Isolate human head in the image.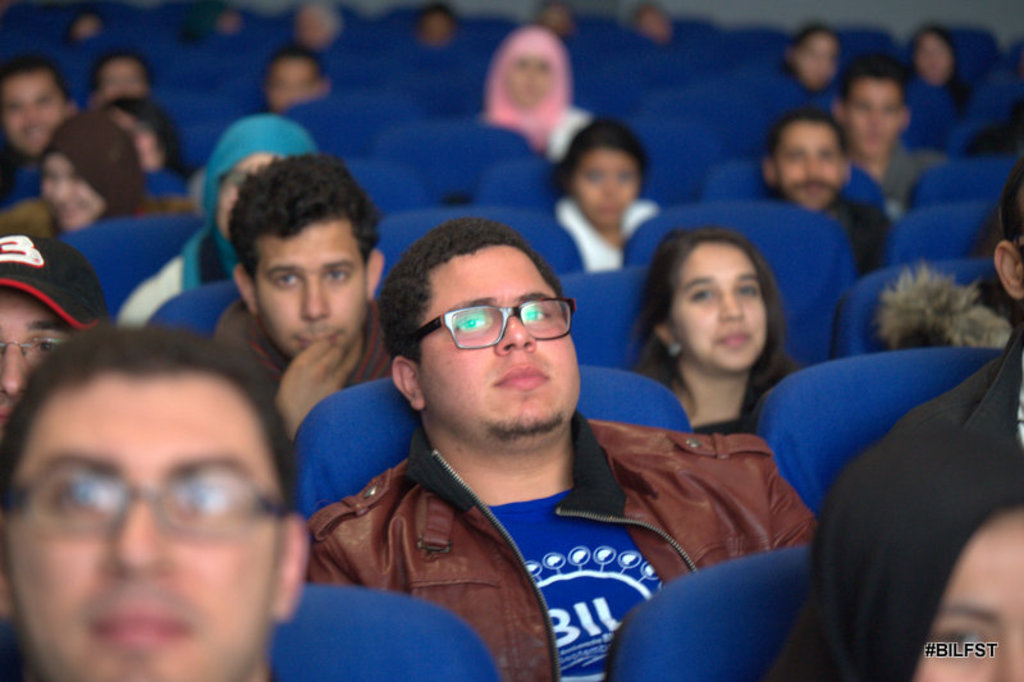
Isolated region: x1=379, y1=218, x2=585, y2=457.
